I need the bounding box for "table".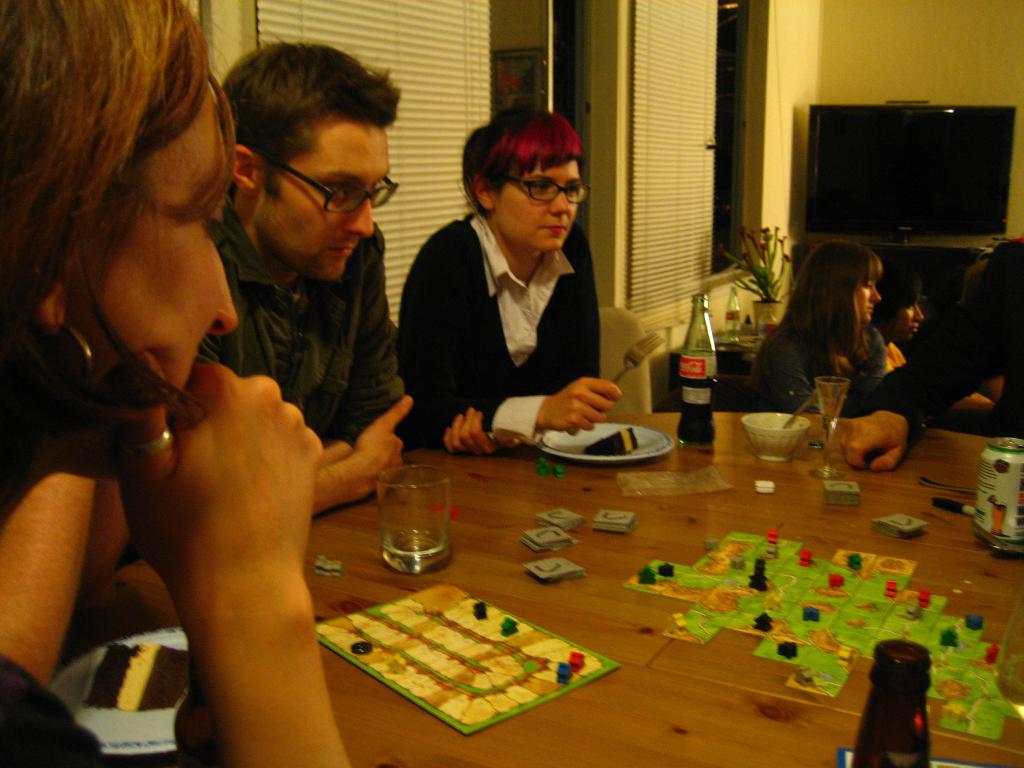
Here it is: crop(174, 363, 993, 767).
